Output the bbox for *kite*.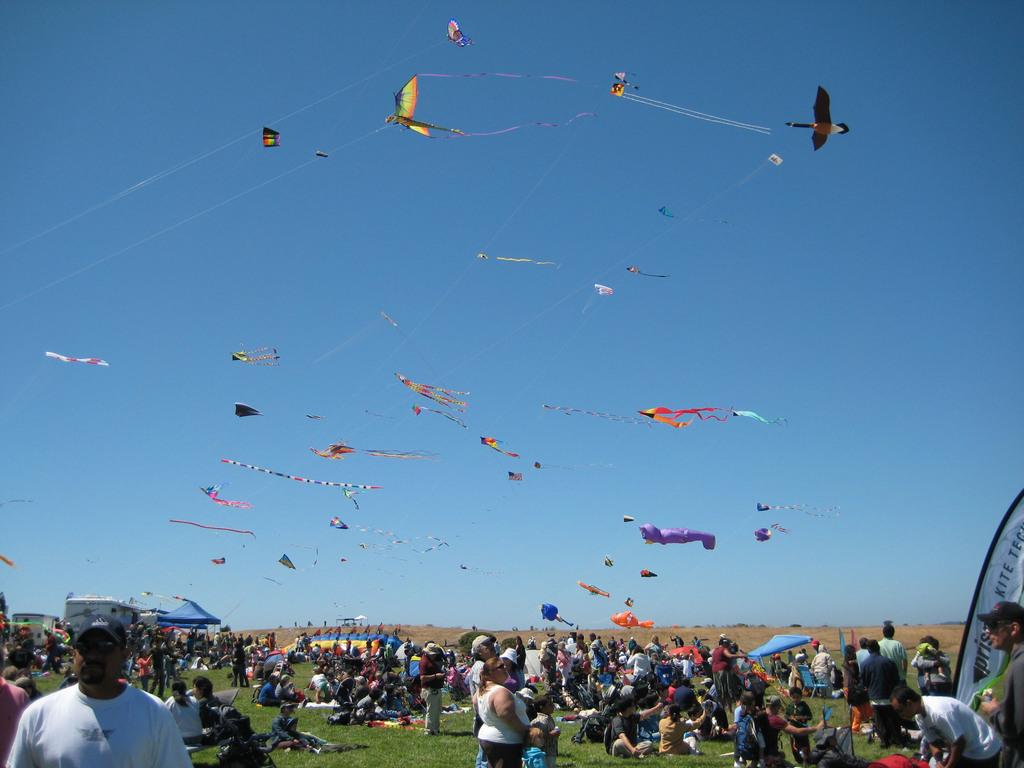
pyautogui.locateOnScreen(623, 266, 669, 281).
